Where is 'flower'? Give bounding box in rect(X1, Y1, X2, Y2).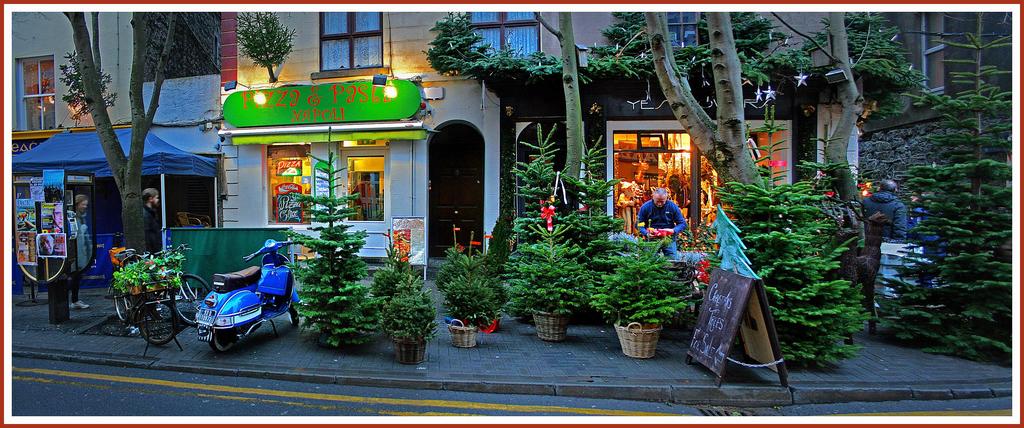
rect(826, 190, 834, 198).
